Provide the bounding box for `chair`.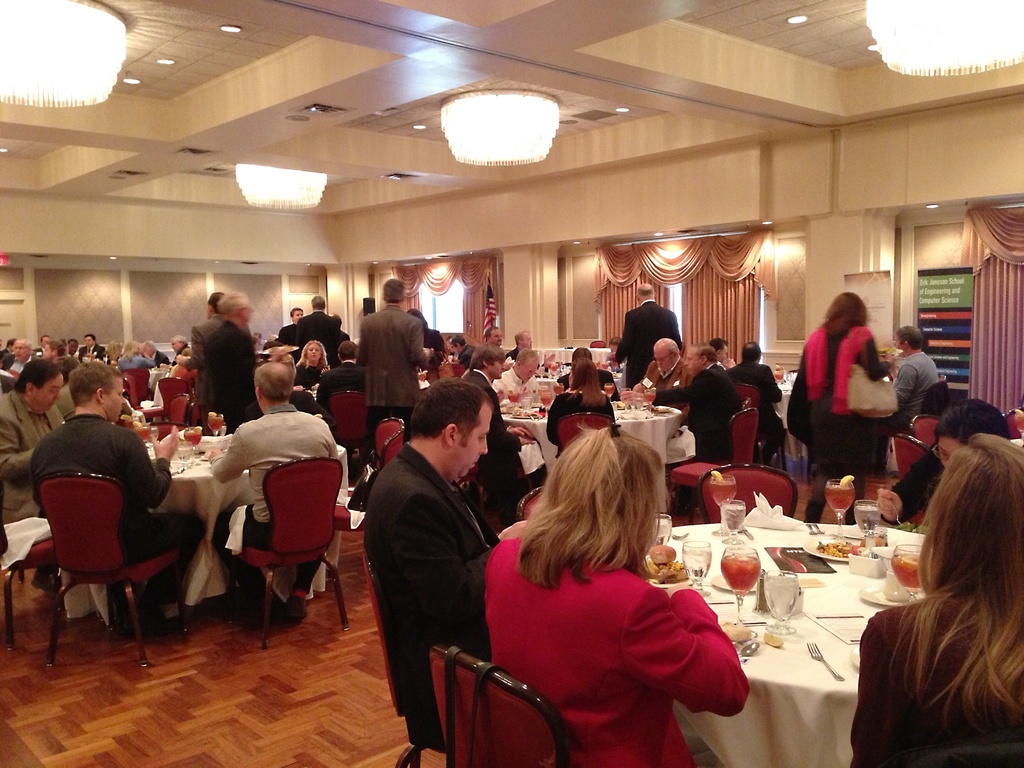
select_region(908, 415, 946, 451).
